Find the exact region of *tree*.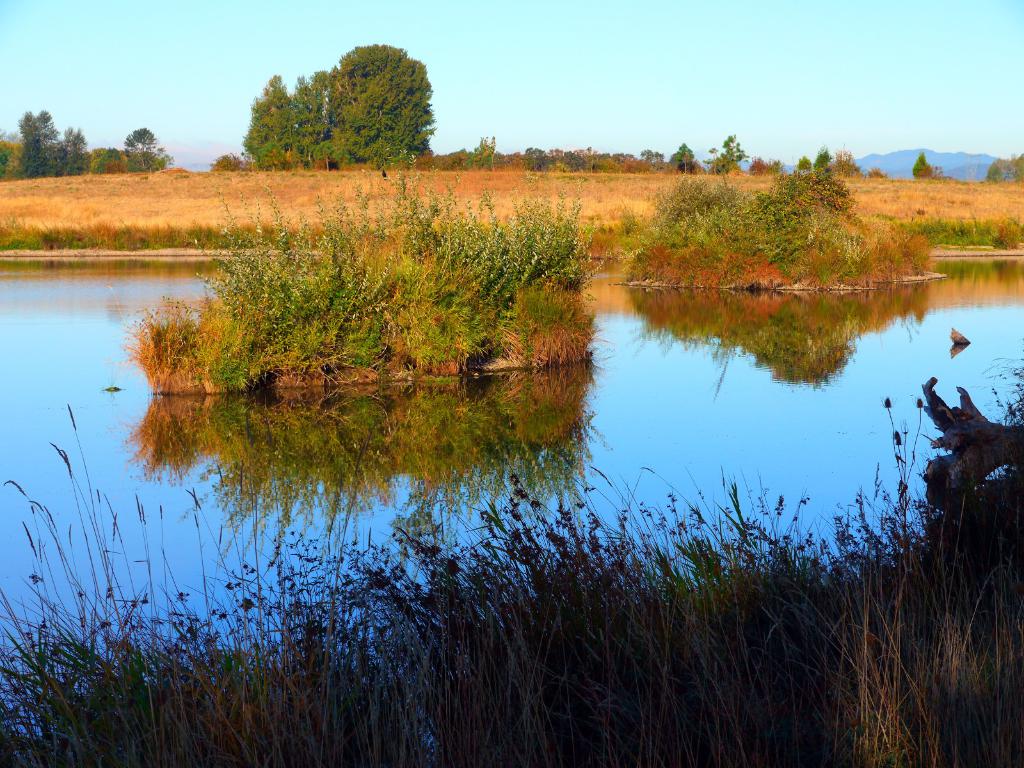
Exact region: bbox=[211, 154, 241, 175].
